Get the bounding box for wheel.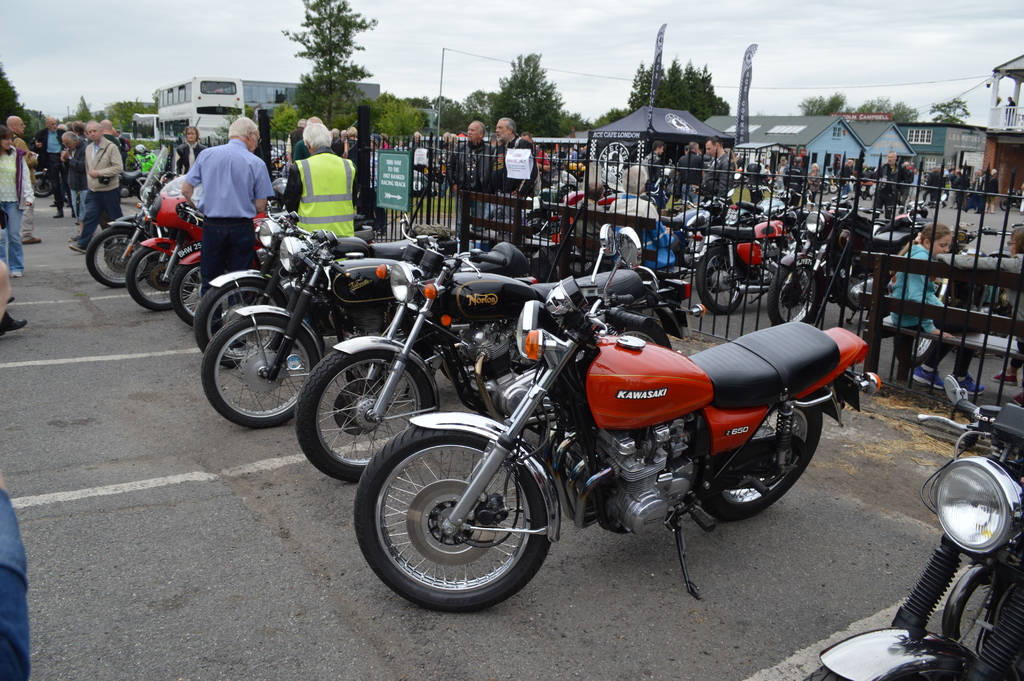
763, 255, 822, 334.
